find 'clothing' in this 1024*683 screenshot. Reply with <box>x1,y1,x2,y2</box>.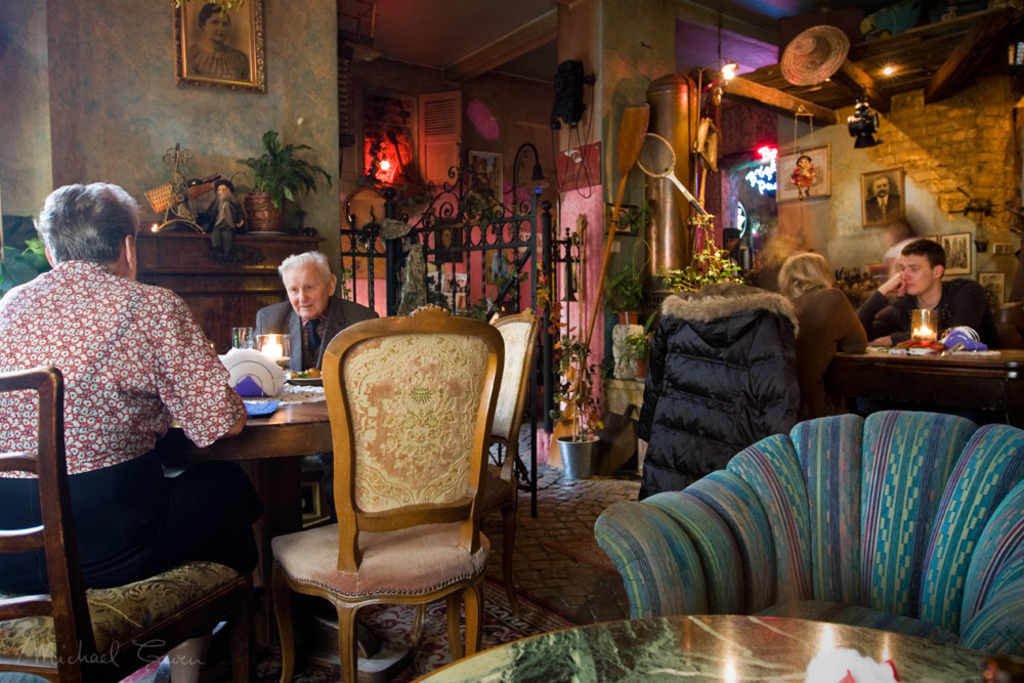
<box>20,206,246,630</box>.
